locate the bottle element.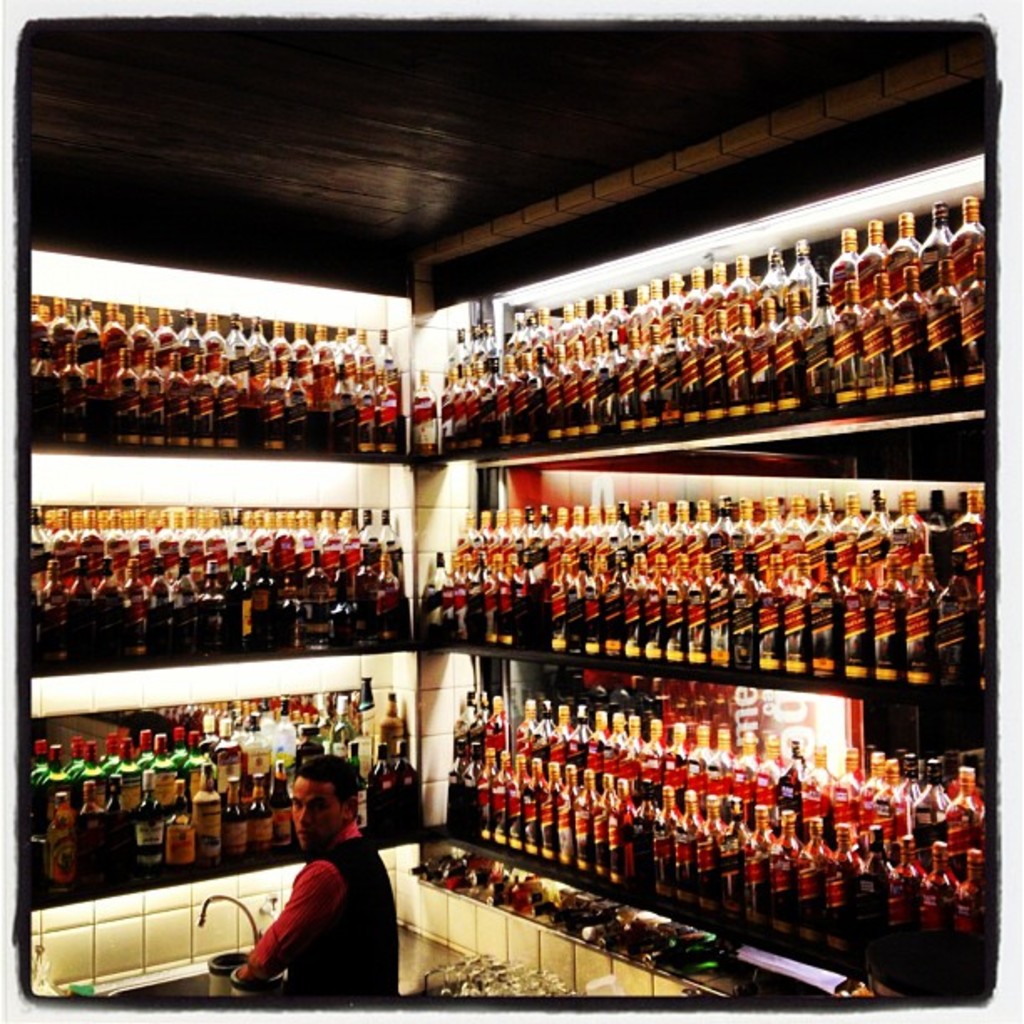
Element bbox: [482,356,512,443].
